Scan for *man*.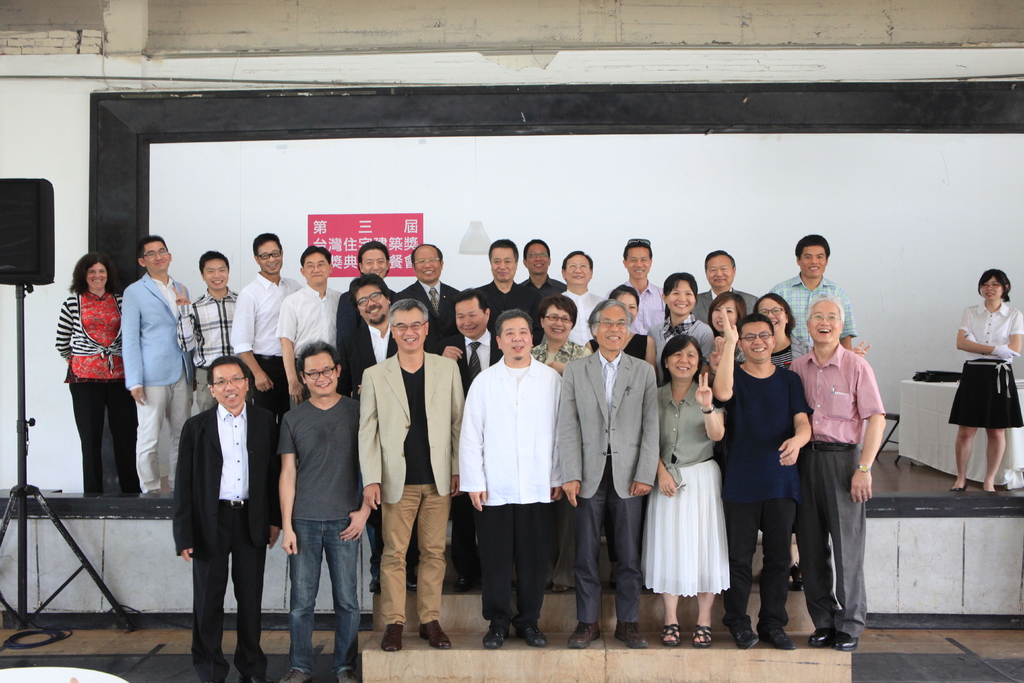
Scan result: l=713, t=313, r=817, b=646.
